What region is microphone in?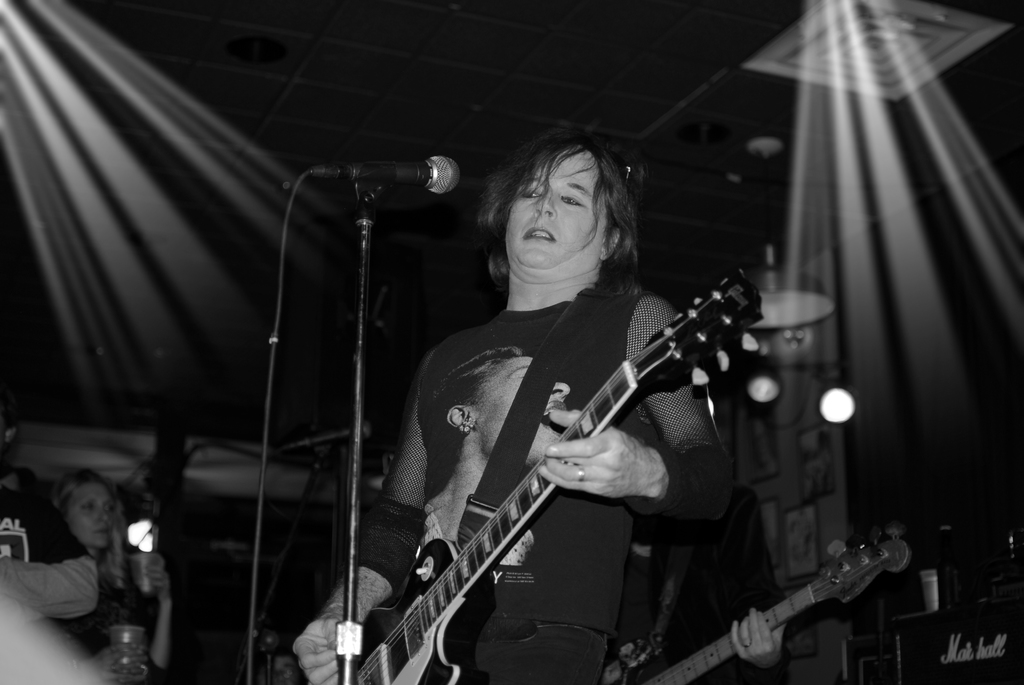
(289, 141, 481, 221).
